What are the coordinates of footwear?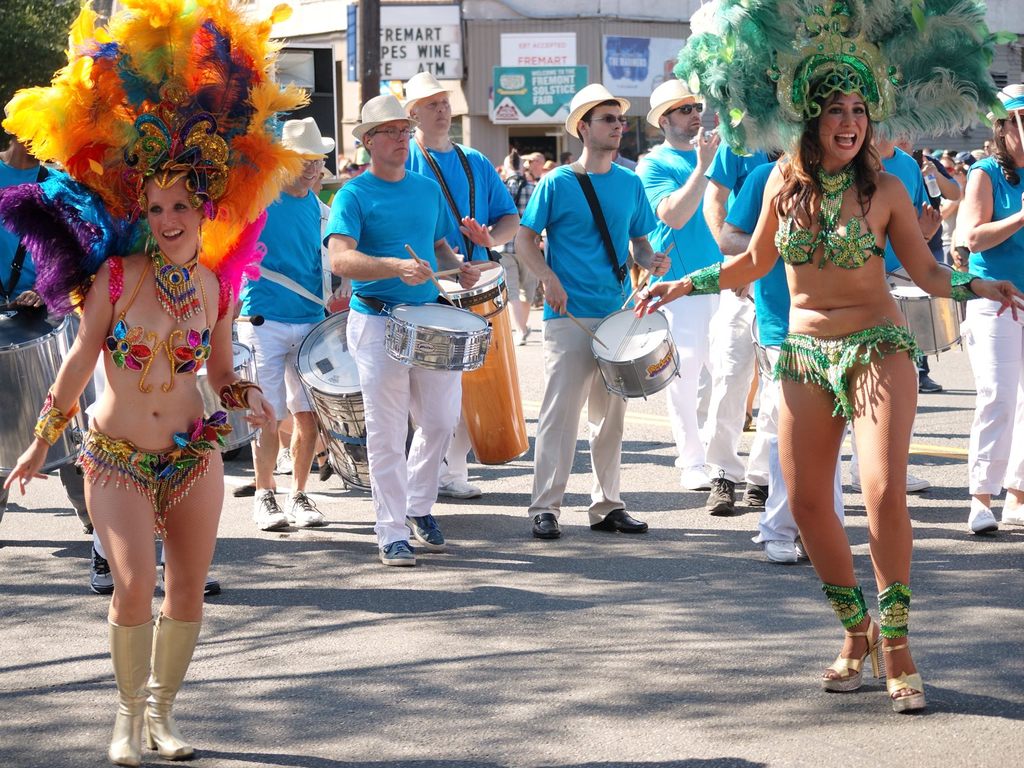
bbox=(440, 474, 477, 500).
